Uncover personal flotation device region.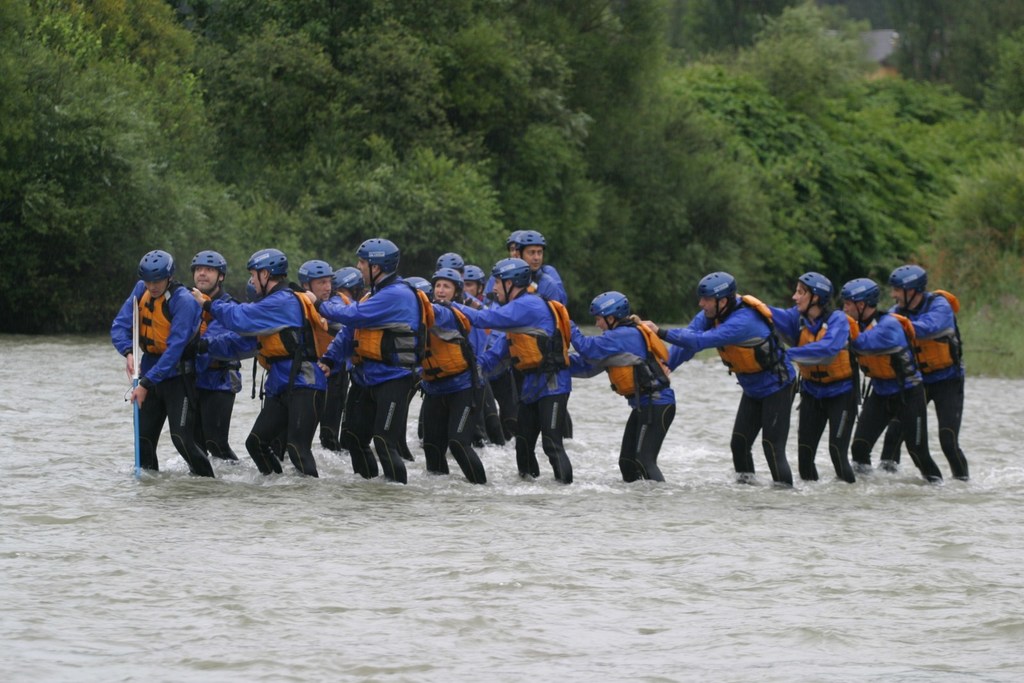
Uncovered: 845 309 917 383.
